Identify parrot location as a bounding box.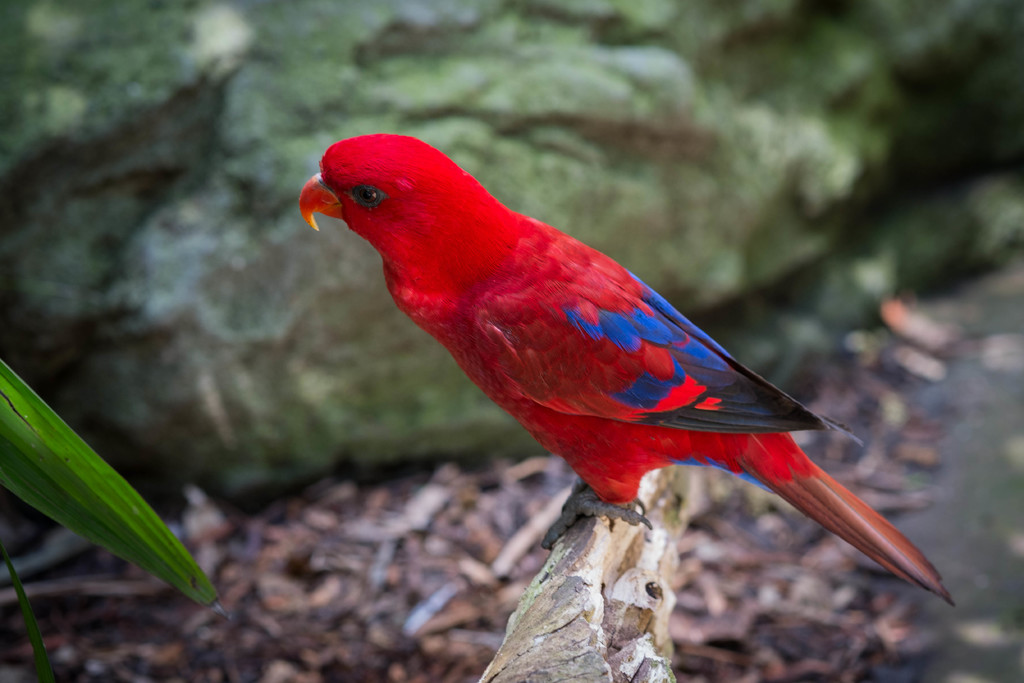
l=291, t=126, r=959, b=605.
